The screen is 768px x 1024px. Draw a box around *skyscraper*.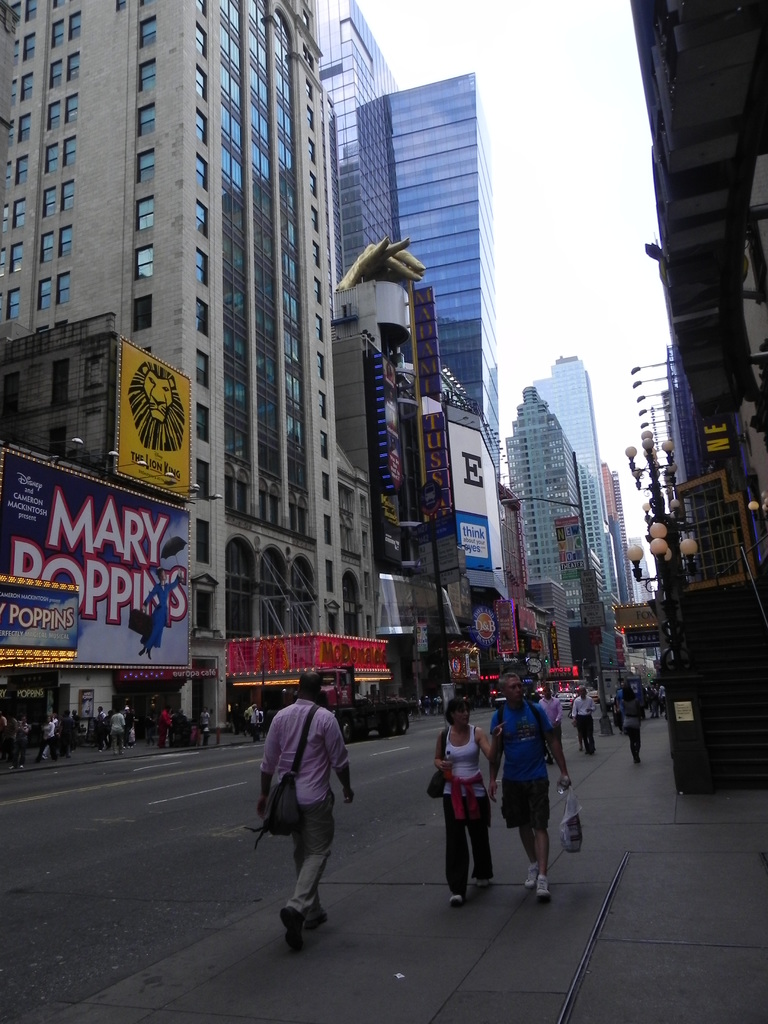
[0, 0, 376, 661].
